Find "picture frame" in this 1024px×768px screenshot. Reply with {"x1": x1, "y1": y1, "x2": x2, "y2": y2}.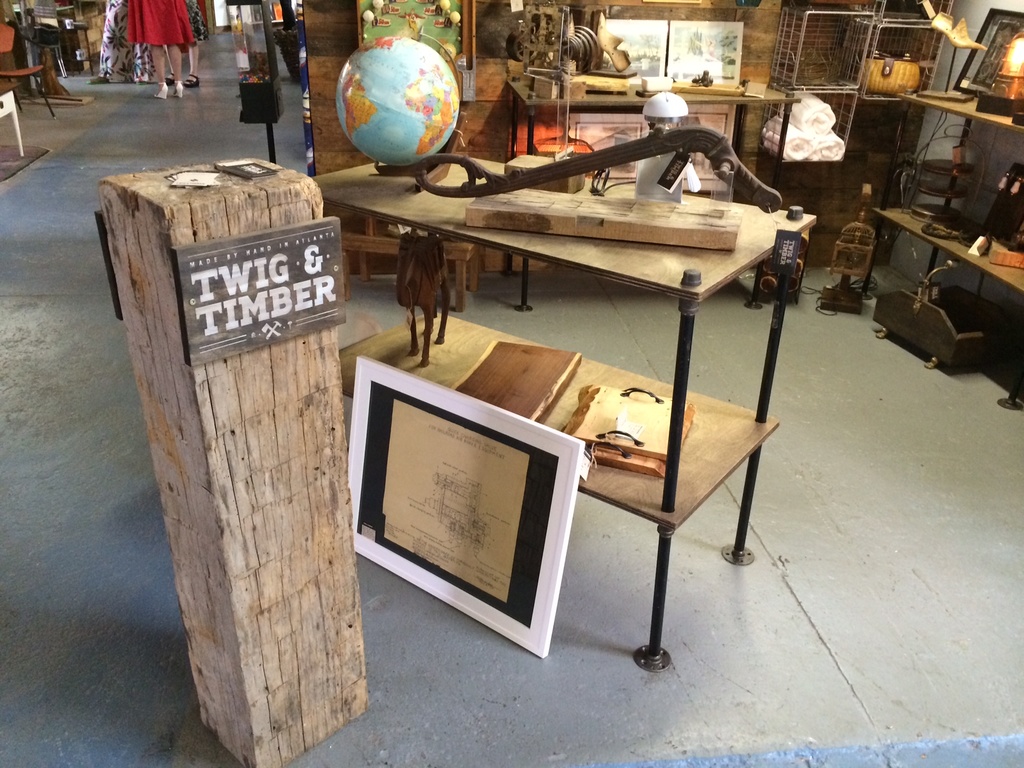
{"x1": 577, "y1": 121, "x2": 640, "y2": 177}.
